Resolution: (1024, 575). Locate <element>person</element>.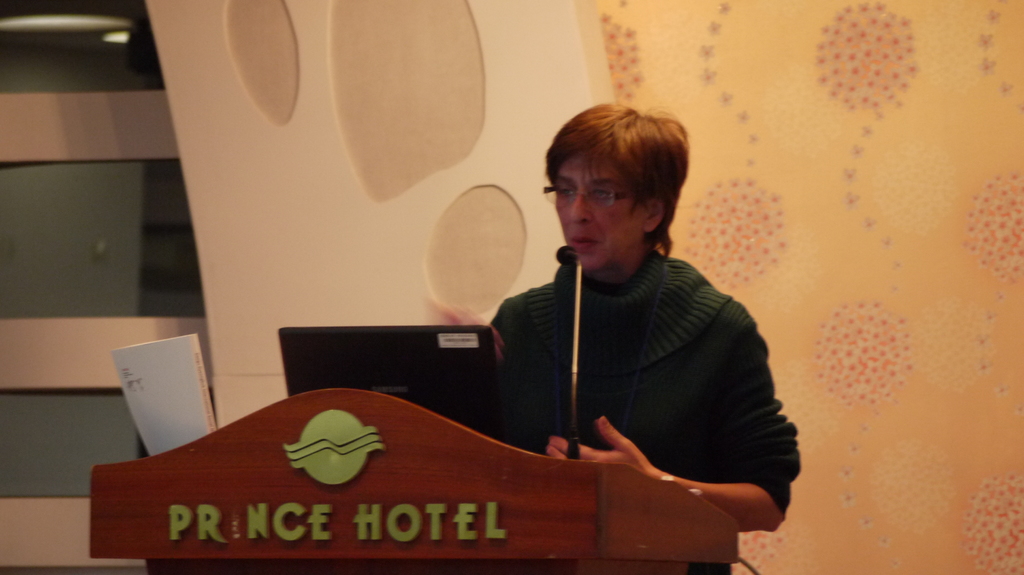
bbox(493, 103, 799, 535).
